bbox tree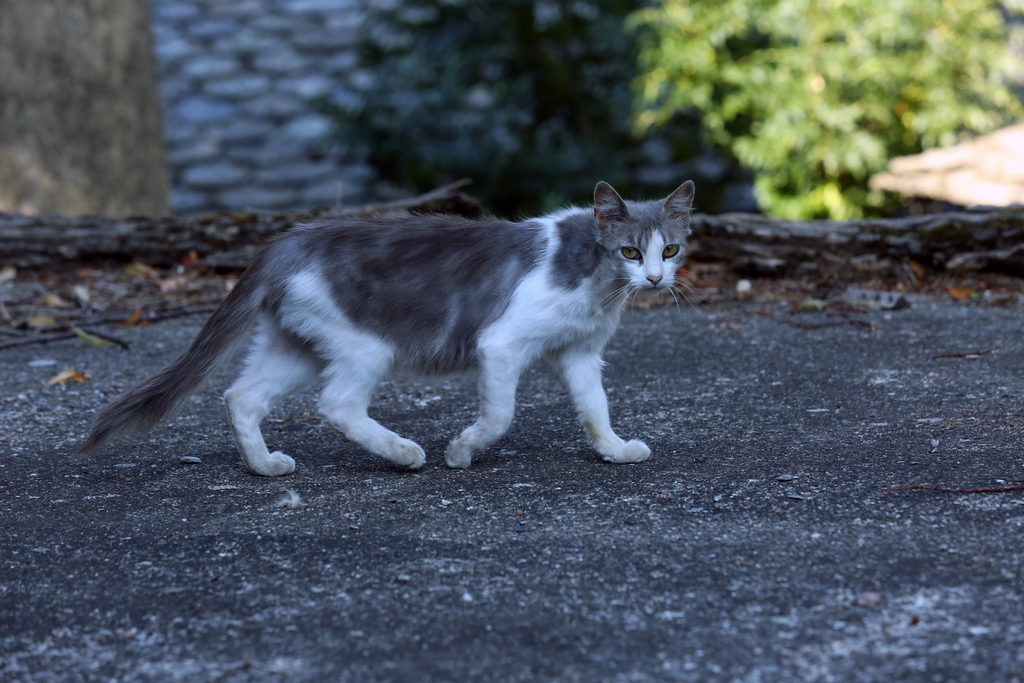
344/0/1023/219
